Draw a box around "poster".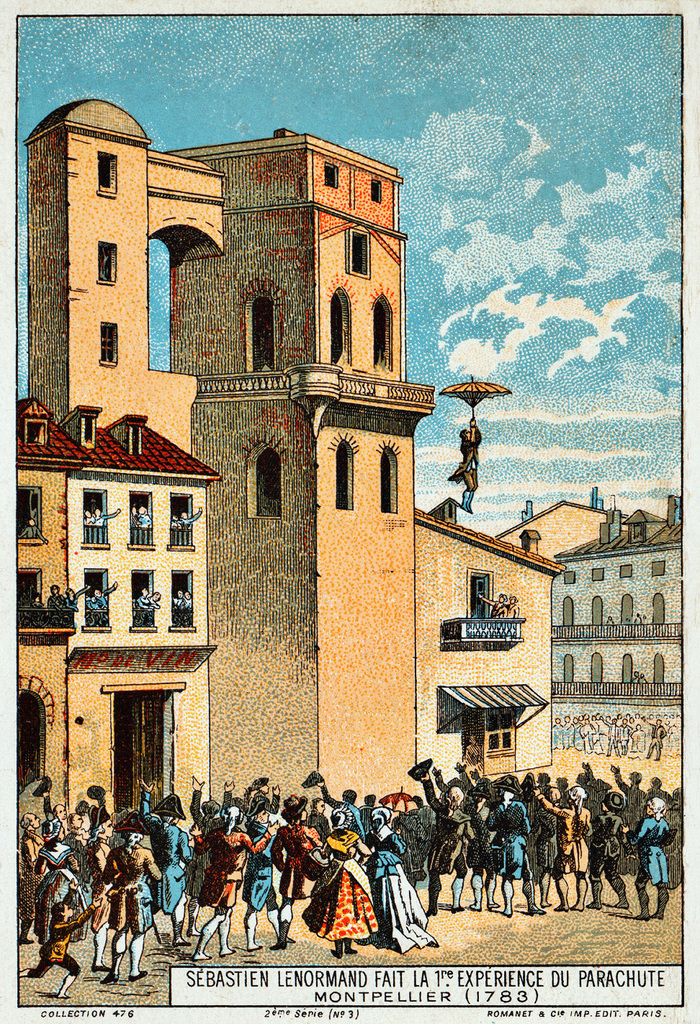
14, 3, 694, 1003.
